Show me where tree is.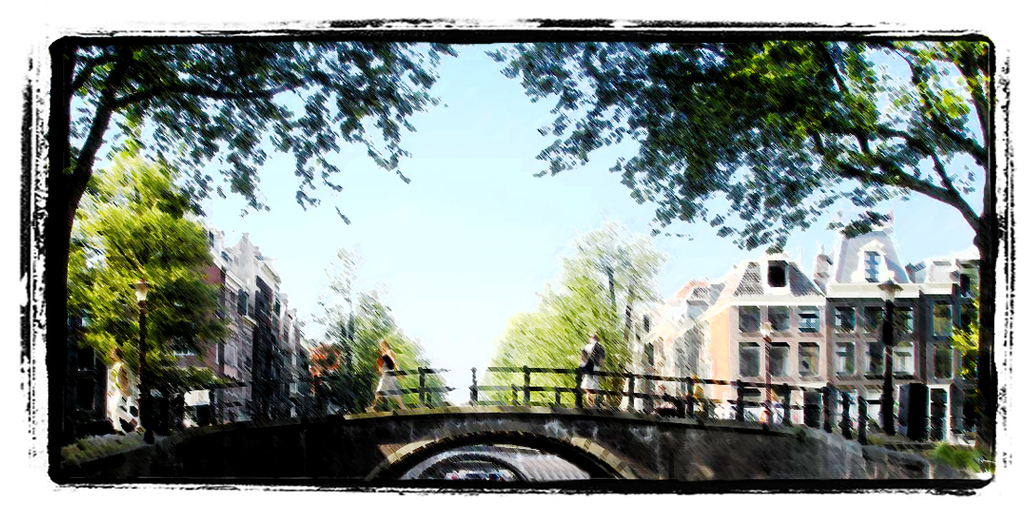
tree is at (47,35,477,414).
